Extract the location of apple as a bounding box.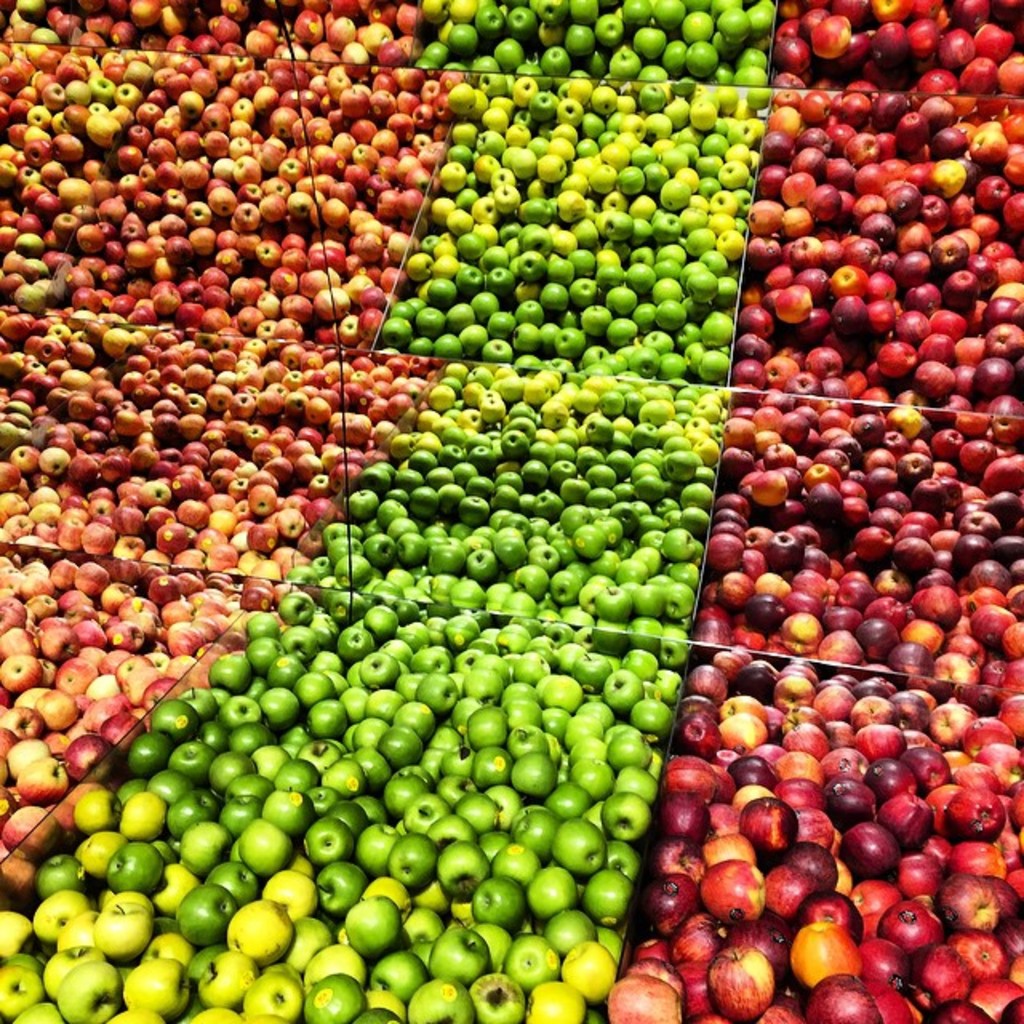
BBox(710, 941, 776, 1019).
